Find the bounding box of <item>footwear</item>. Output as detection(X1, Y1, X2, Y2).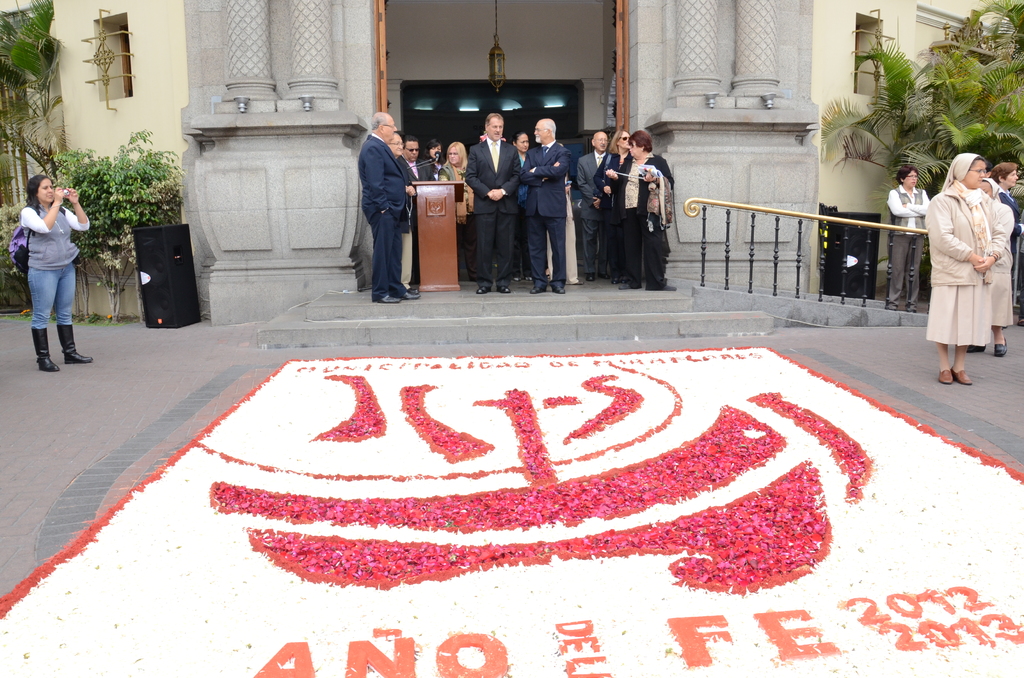
detection(398, 287, 416, 297).
